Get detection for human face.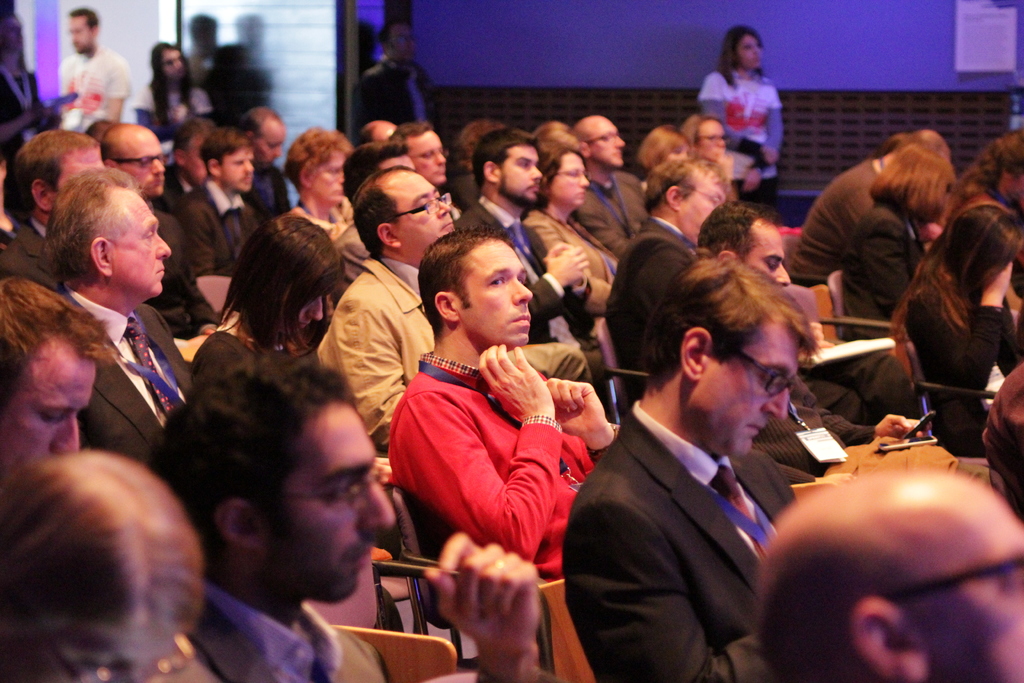
Detection: Rect(680, 169, 729, 242).
